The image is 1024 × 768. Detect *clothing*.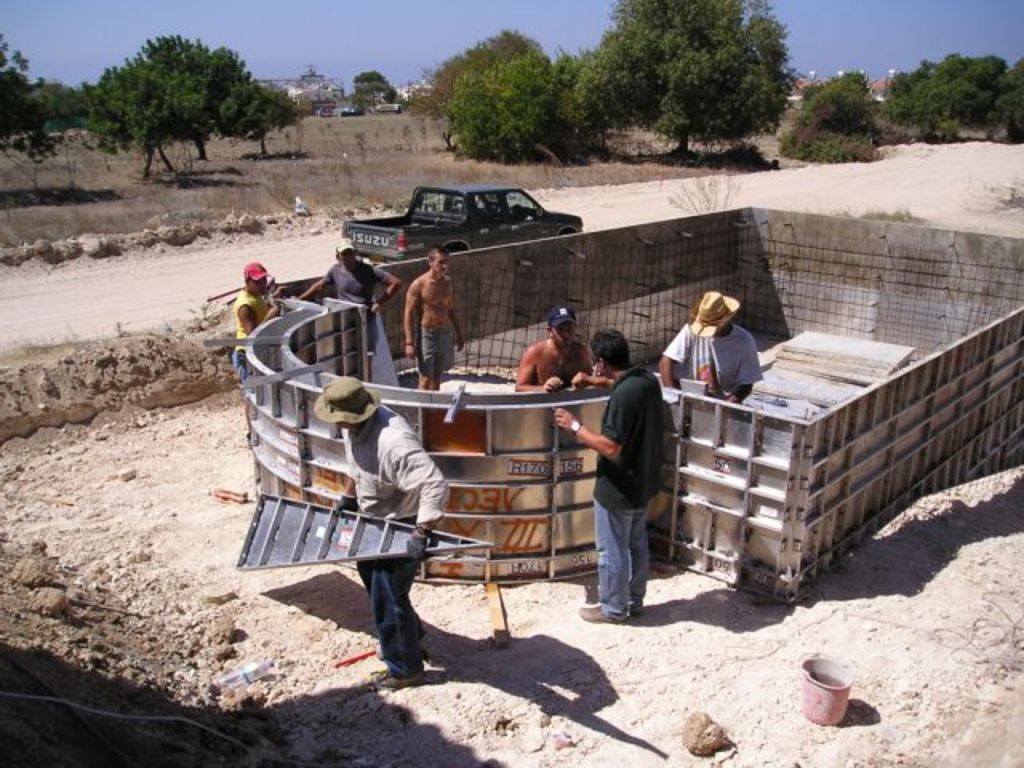
Detection: (x1=317, y1=256, x2=387, y2=354).
